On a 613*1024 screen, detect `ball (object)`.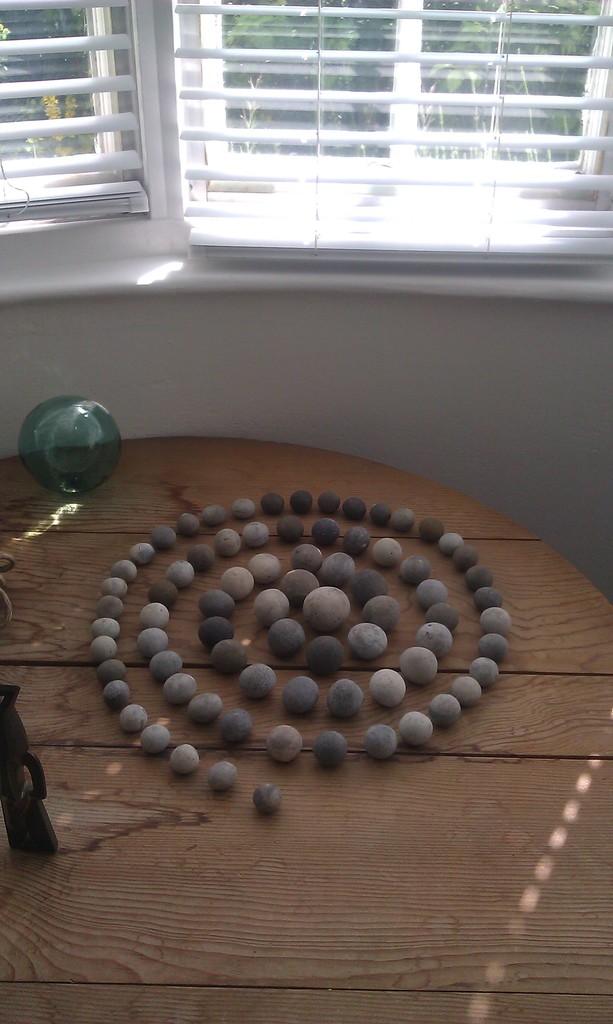
pyautogui.locateOnScreen(189, 697, 222, 723).
